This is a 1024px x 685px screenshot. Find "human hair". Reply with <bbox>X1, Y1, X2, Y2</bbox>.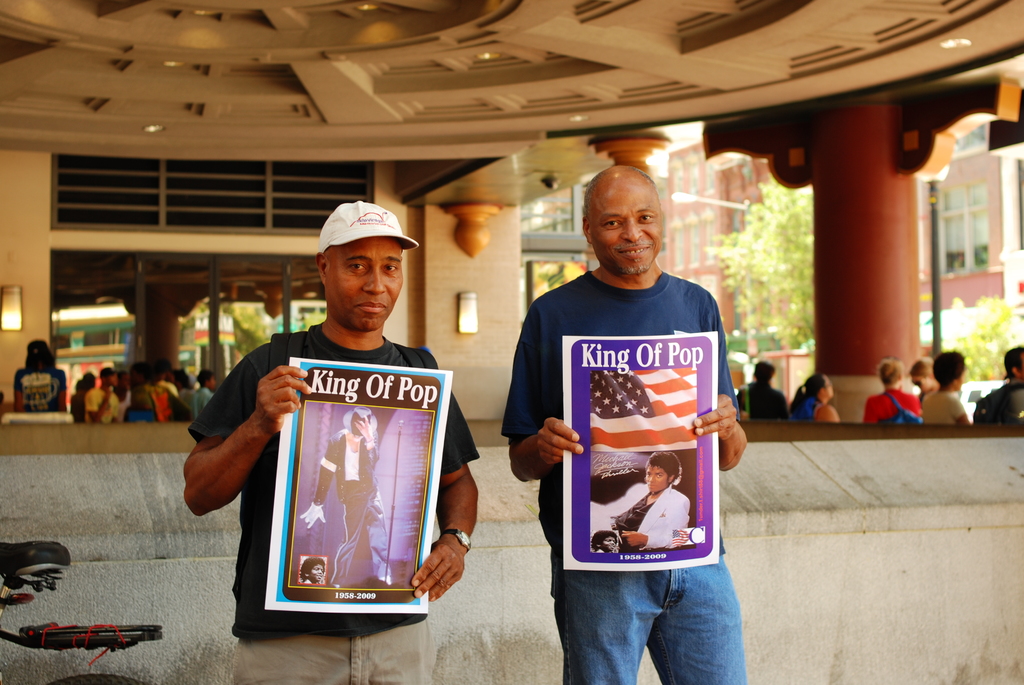
<bbox>174, 368, 191, 391</bbox>.
